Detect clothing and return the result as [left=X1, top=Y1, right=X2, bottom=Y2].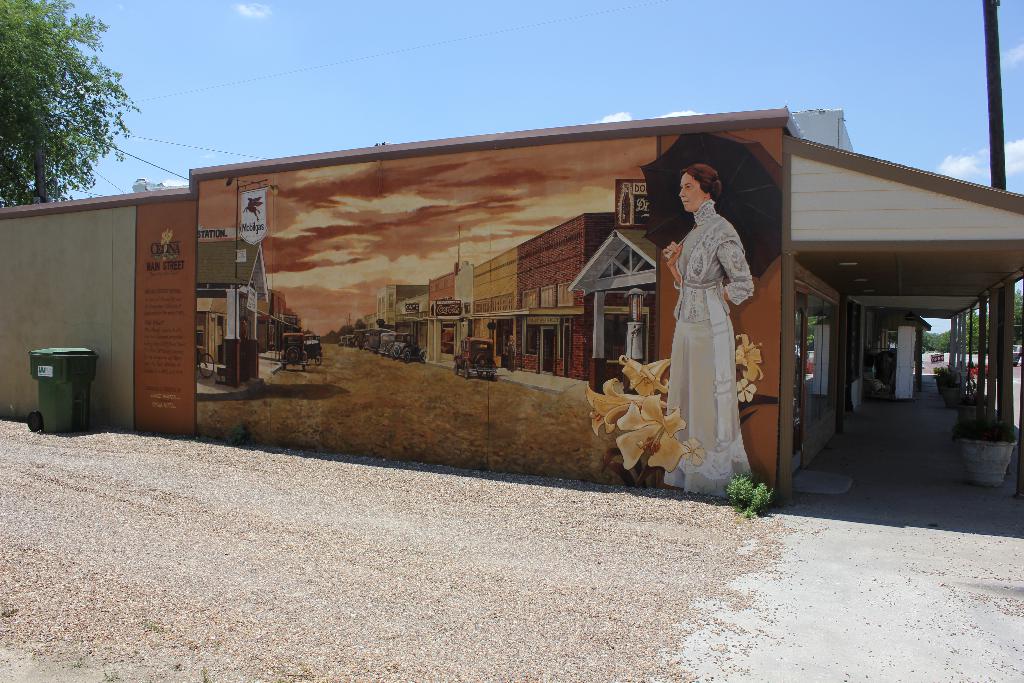
[left=664, top=170, right=770, bottom=475].
